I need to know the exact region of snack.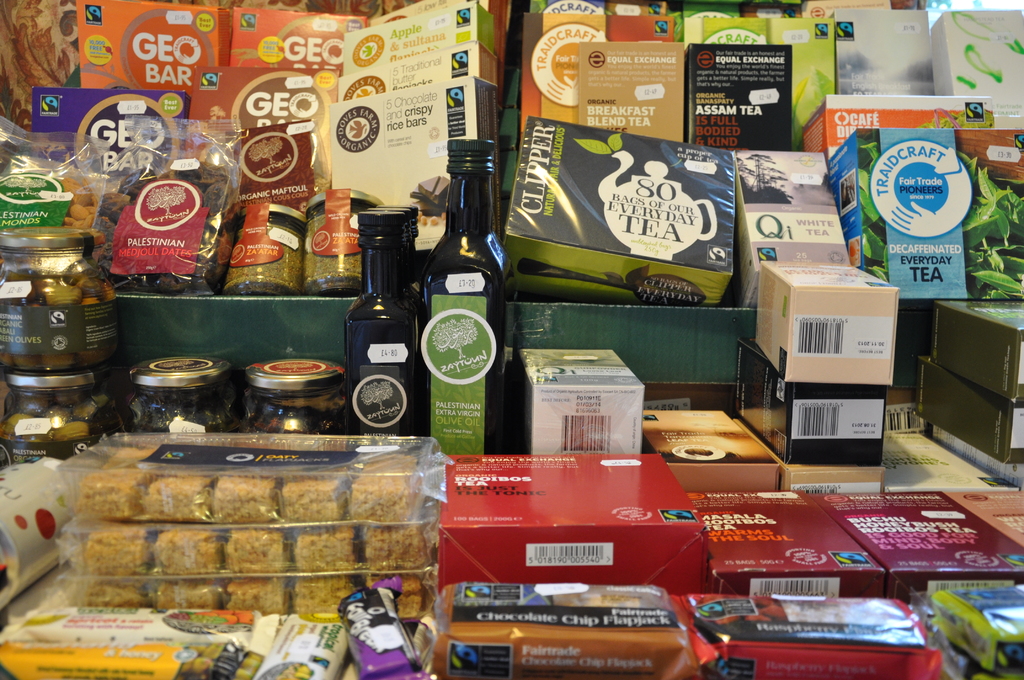
Region: bbox=[0, 373, 132, 468].
